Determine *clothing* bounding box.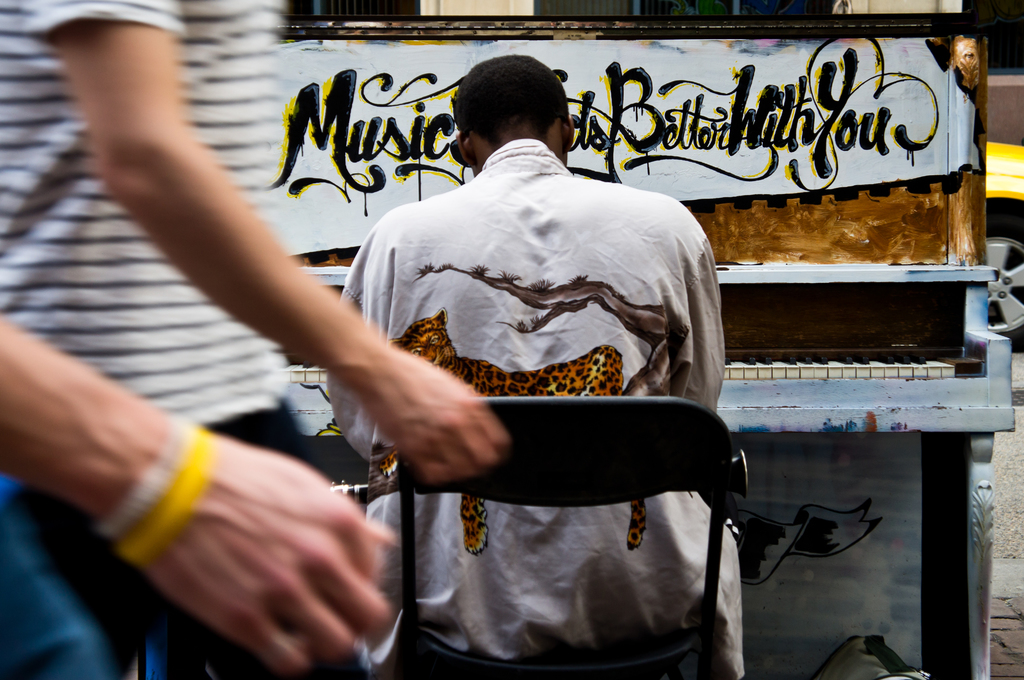
Determined: Rect(321, 161, 743, 639).
